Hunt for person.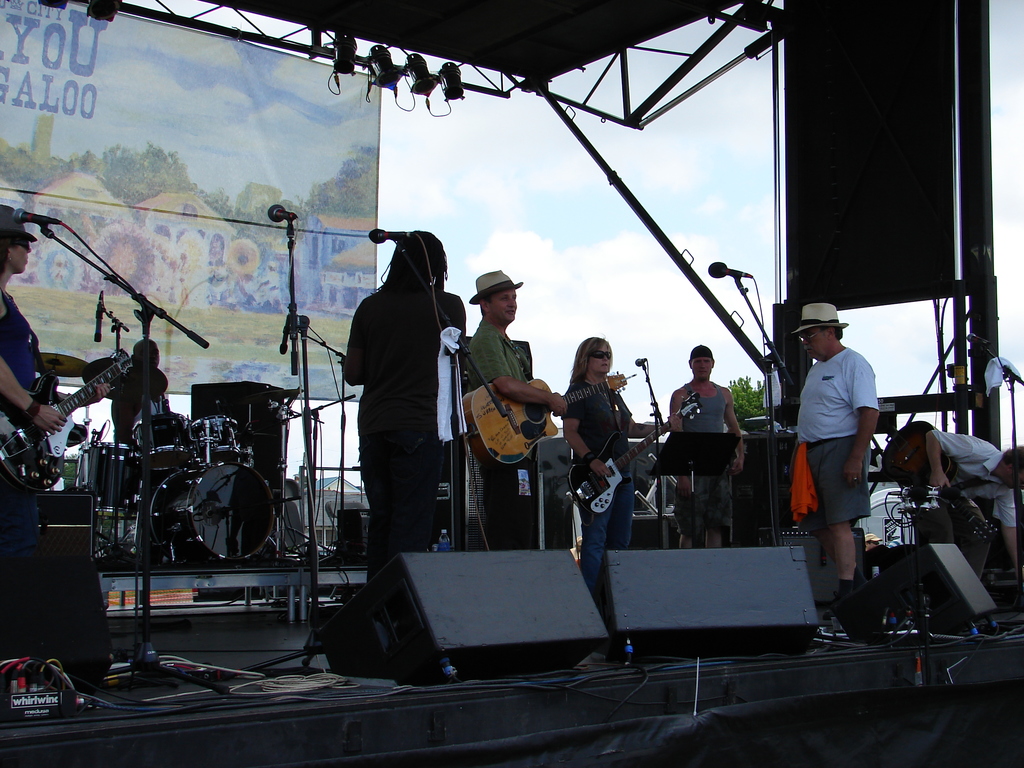
Hunted down at crop(784, 300, 879, 643).
